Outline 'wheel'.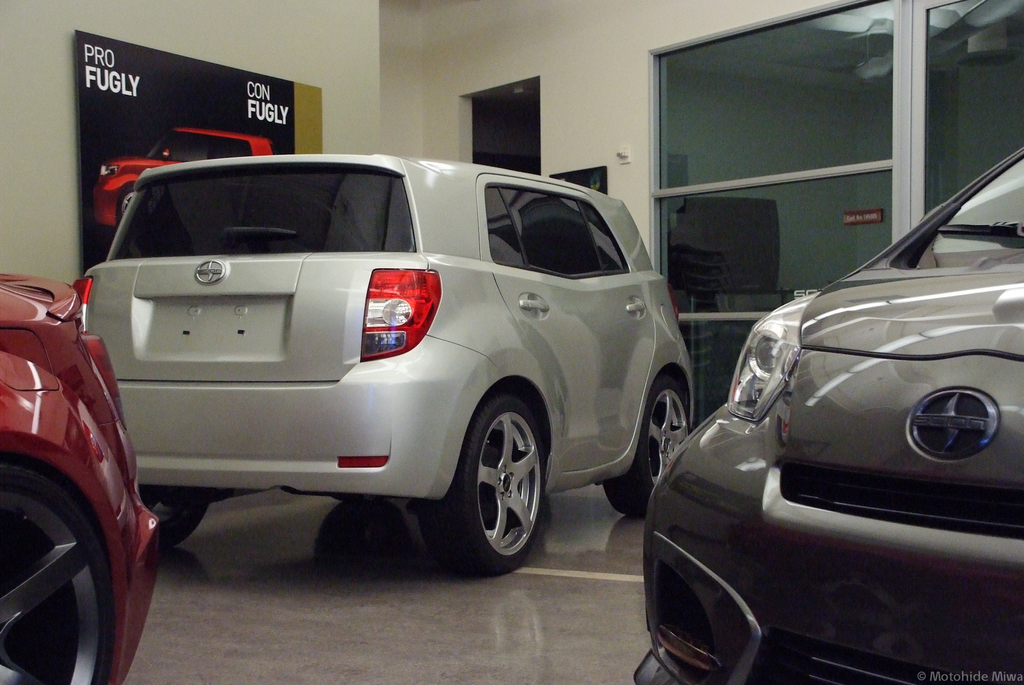
Outline: left=434, top=386, right=545, bottom=577.
